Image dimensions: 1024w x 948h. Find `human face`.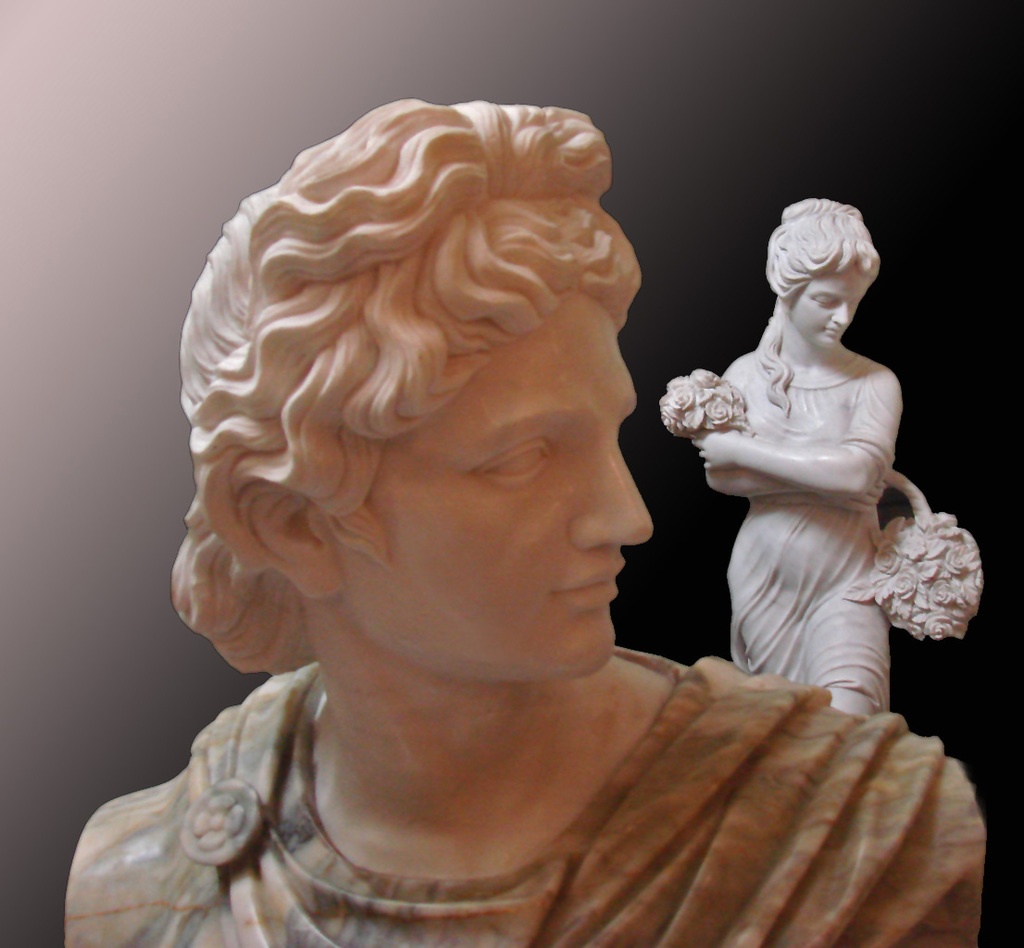
789, 271, 863, 352.
